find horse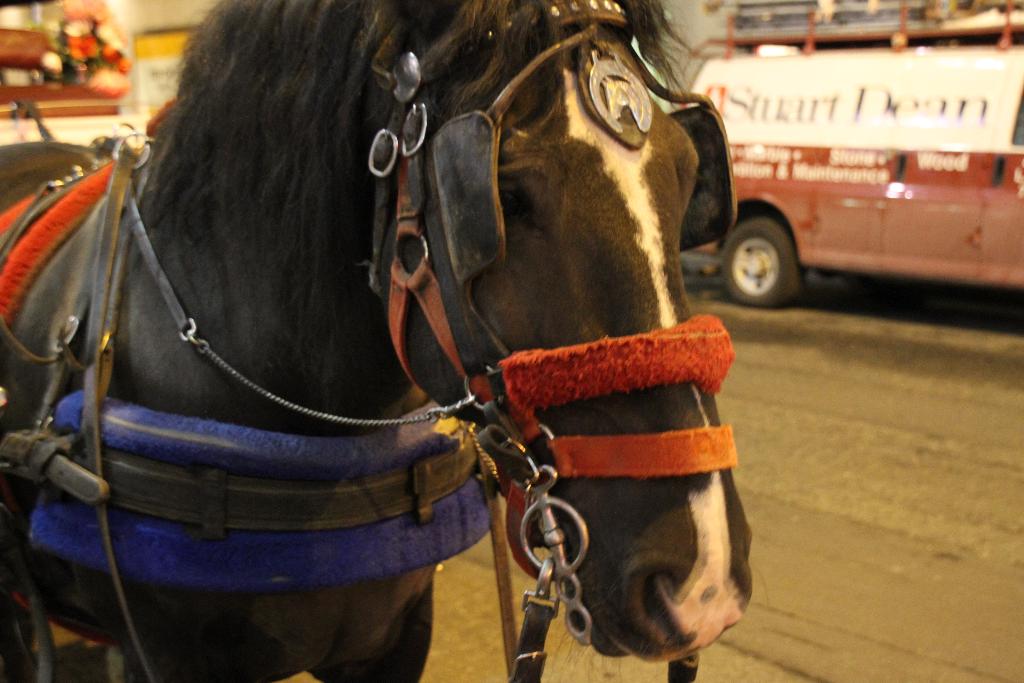
left=0, top=0, right=756, bottom=682
